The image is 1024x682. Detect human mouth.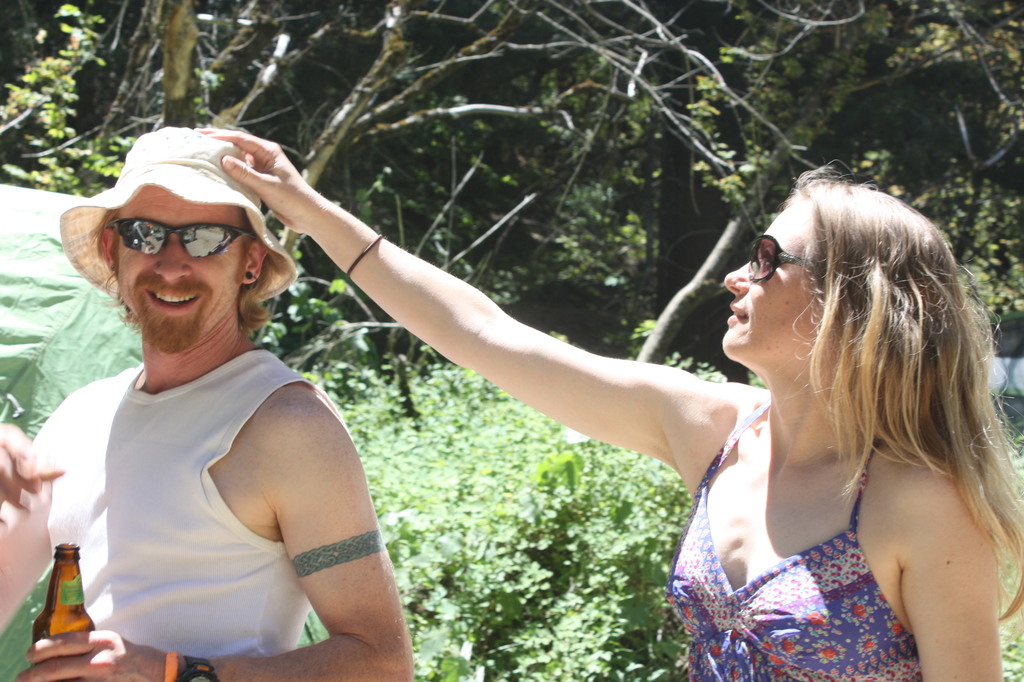
Detection: 138,281,204,320.
